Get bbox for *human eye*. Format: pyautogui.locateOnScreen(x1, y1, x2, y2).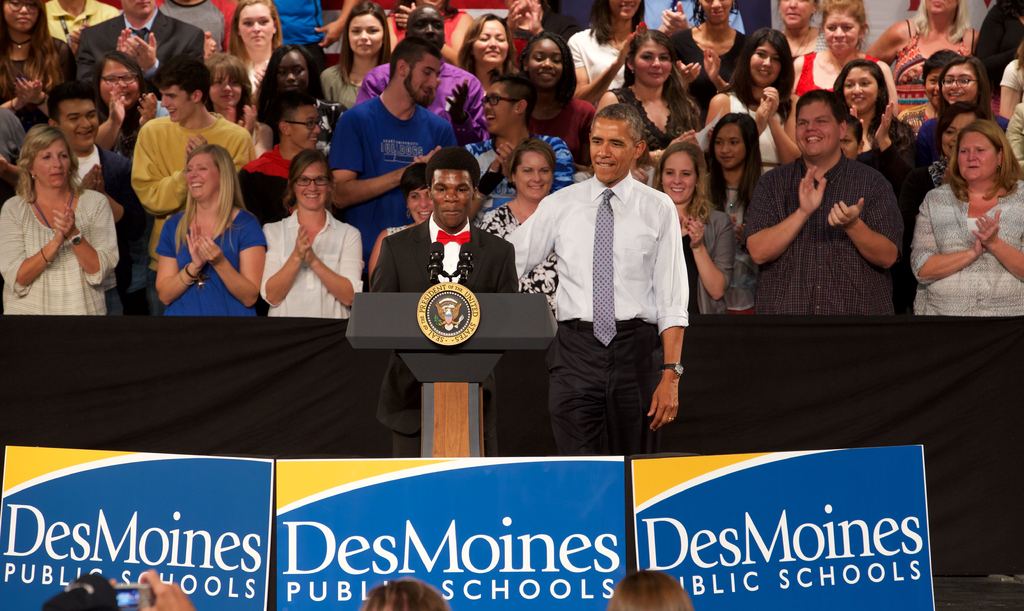
pyautogui.locateOnScreen(947, 129, 955, 137).
